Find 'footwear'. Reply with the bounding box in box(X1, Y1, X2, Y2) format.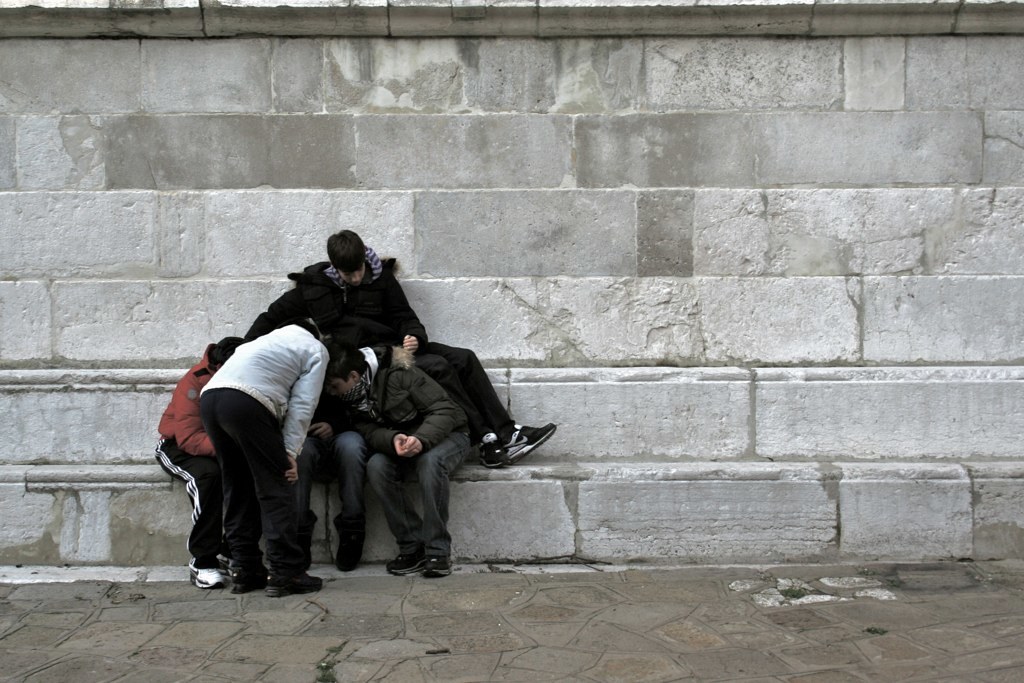
box(334, 516, 366, 570).
